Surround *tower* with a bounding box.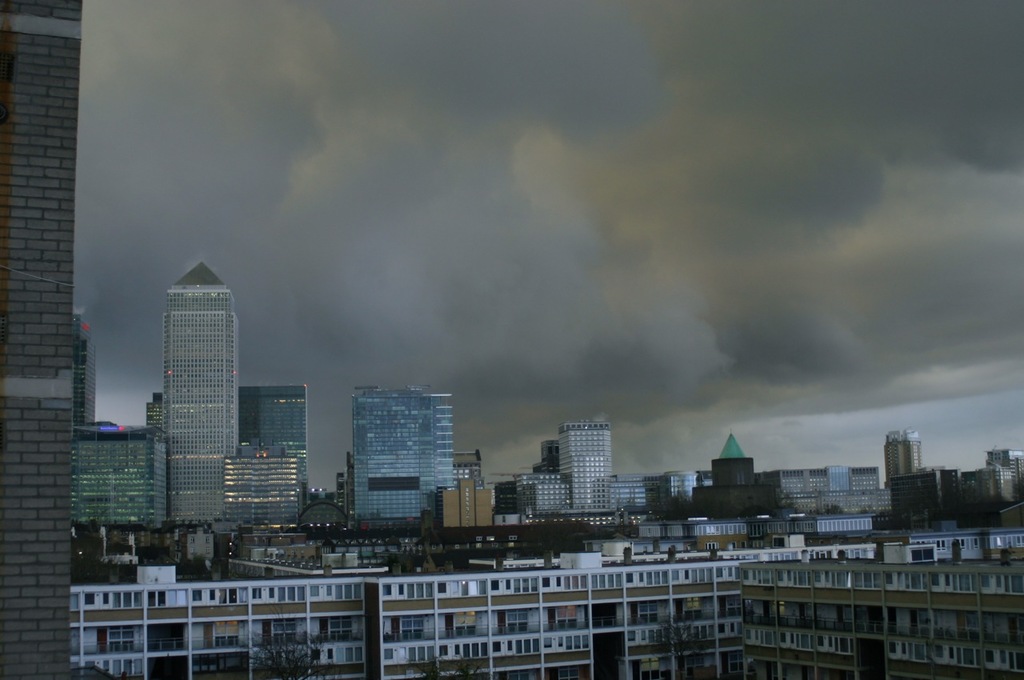
{"x1": 887, "y1": 422, "x2": 925, "y2": 486}.
